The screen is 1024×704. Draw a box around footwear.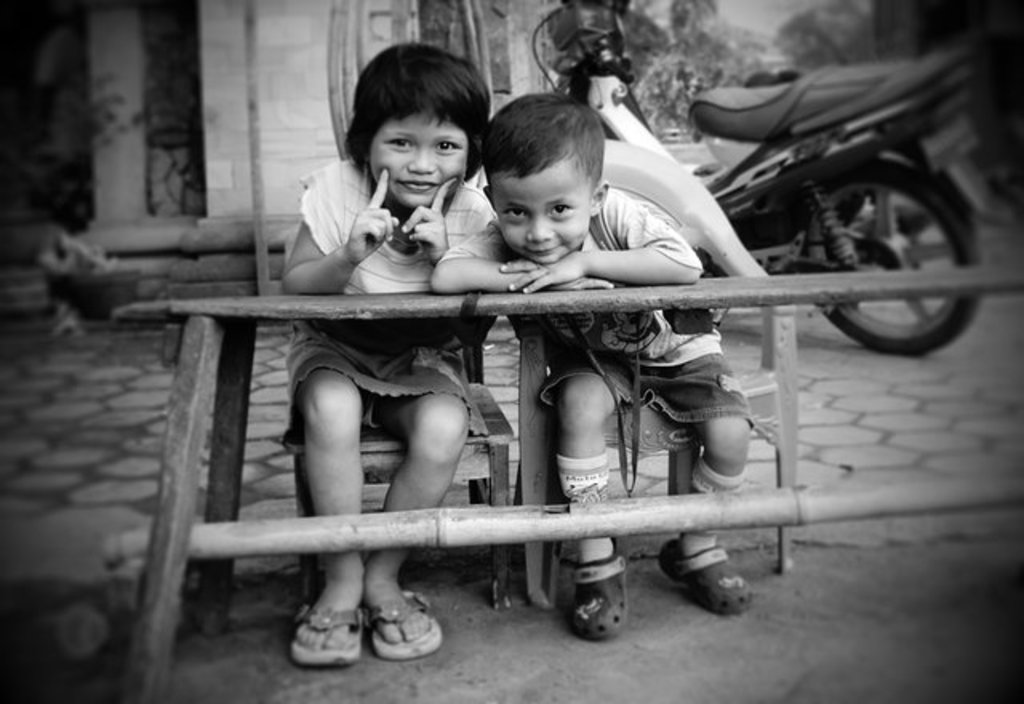
366/590/448/662.
